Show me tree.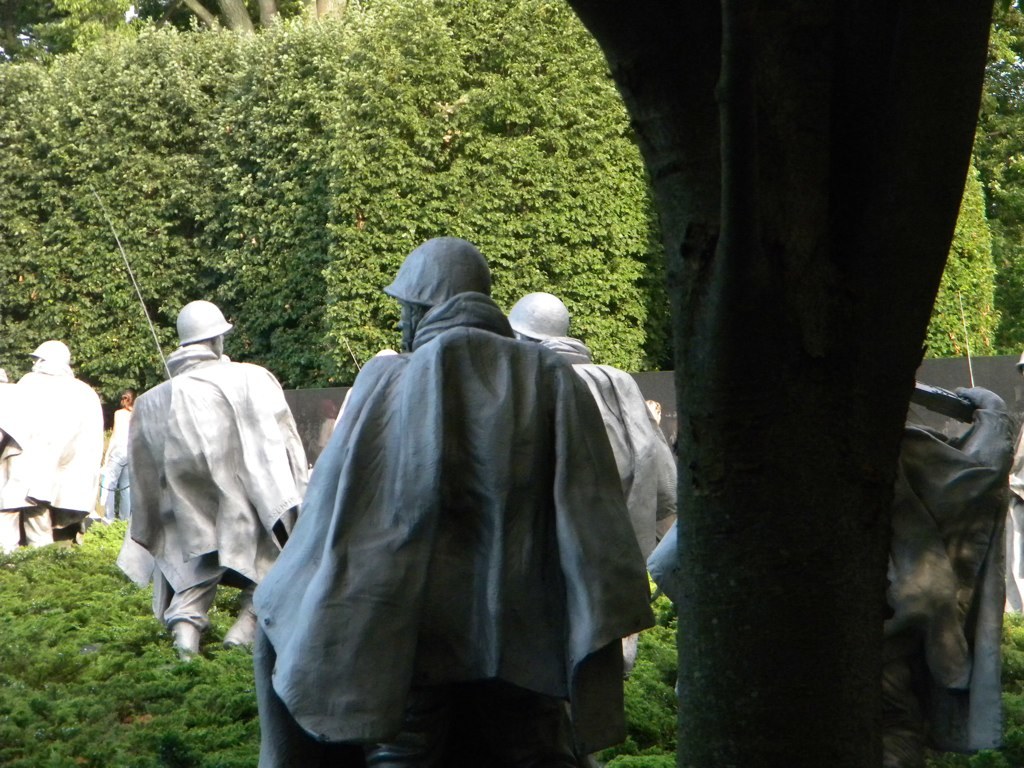
tree is here: {"x1": 566, "y1": 0, "x2": 1002, "y2": 766}.
